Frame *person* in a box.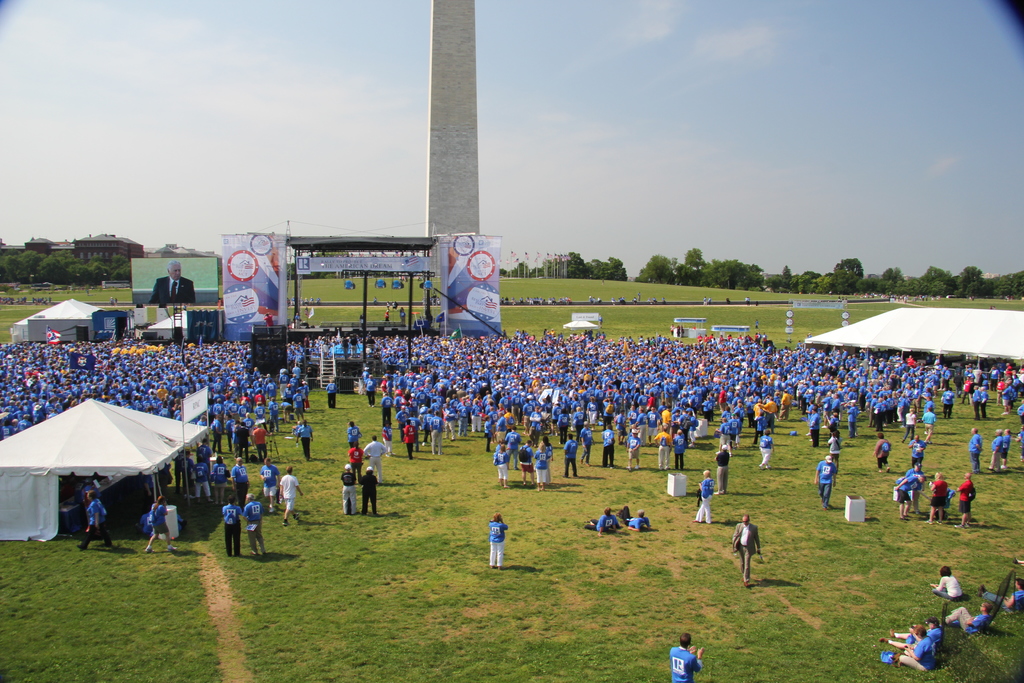
Rect(940, 390, 953, 419).
